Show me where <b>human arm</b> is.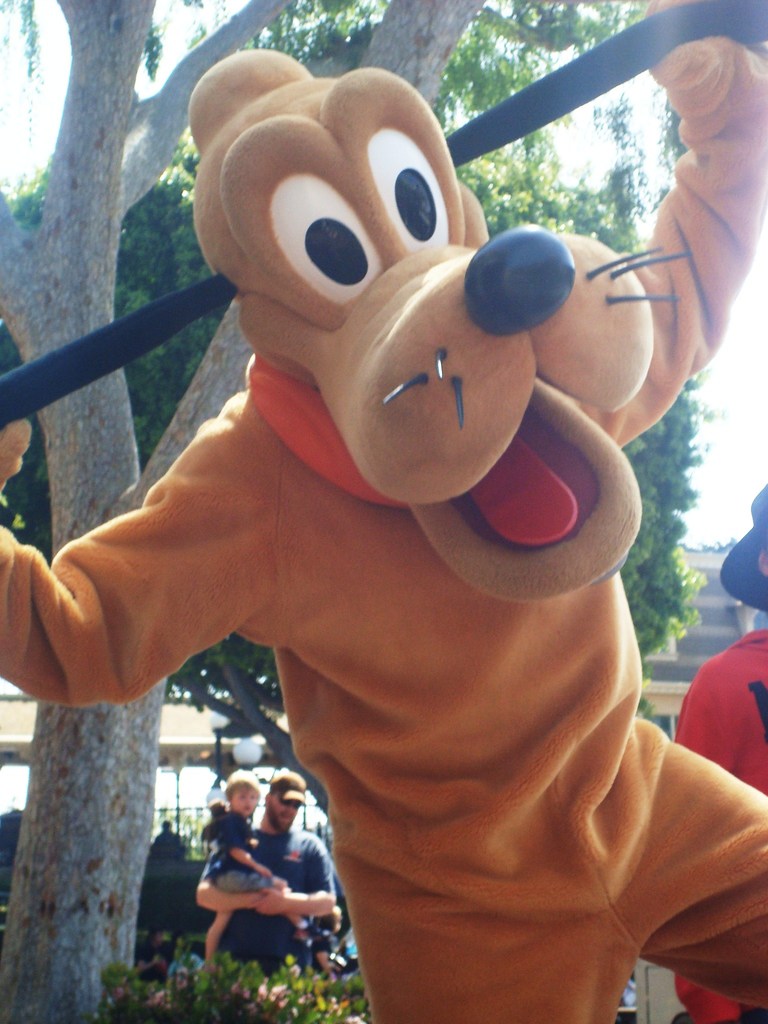
<b>human arm</b> is at left=269, top=836, right=345, bottom=922.
